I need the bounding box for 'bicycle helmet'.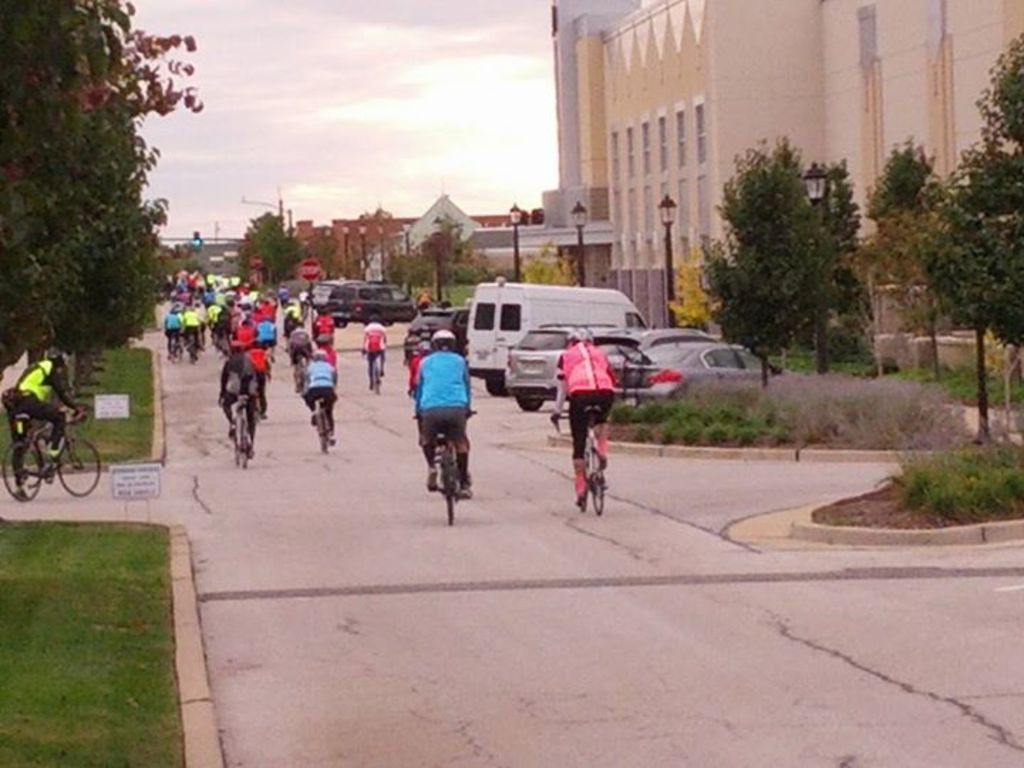
Here it is: 569 323 590 350.
